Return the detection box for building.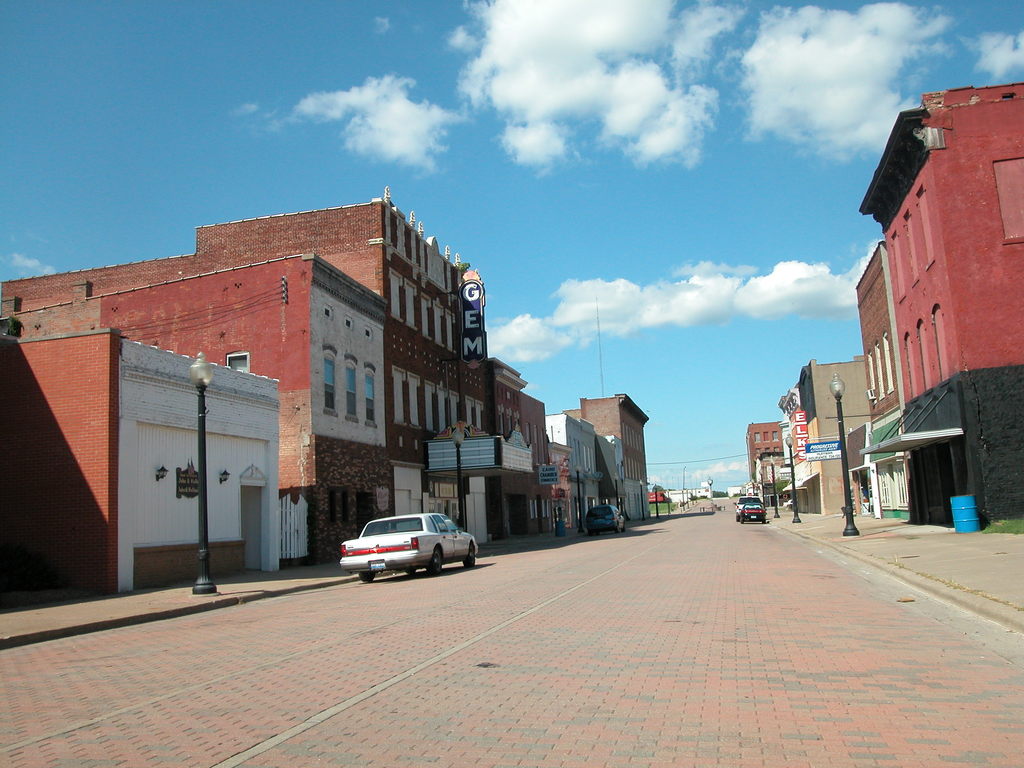
0 189 649 605.
